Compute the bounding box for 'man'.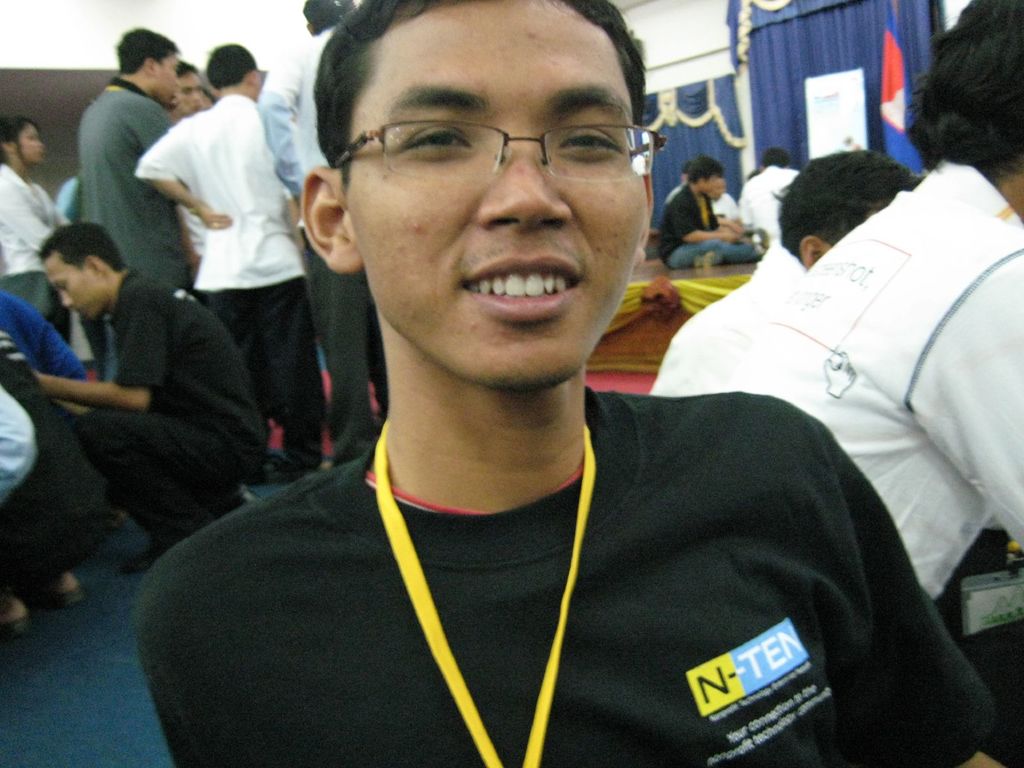
pyautogui.locateOnScreen(38, 225, 270, 566).
